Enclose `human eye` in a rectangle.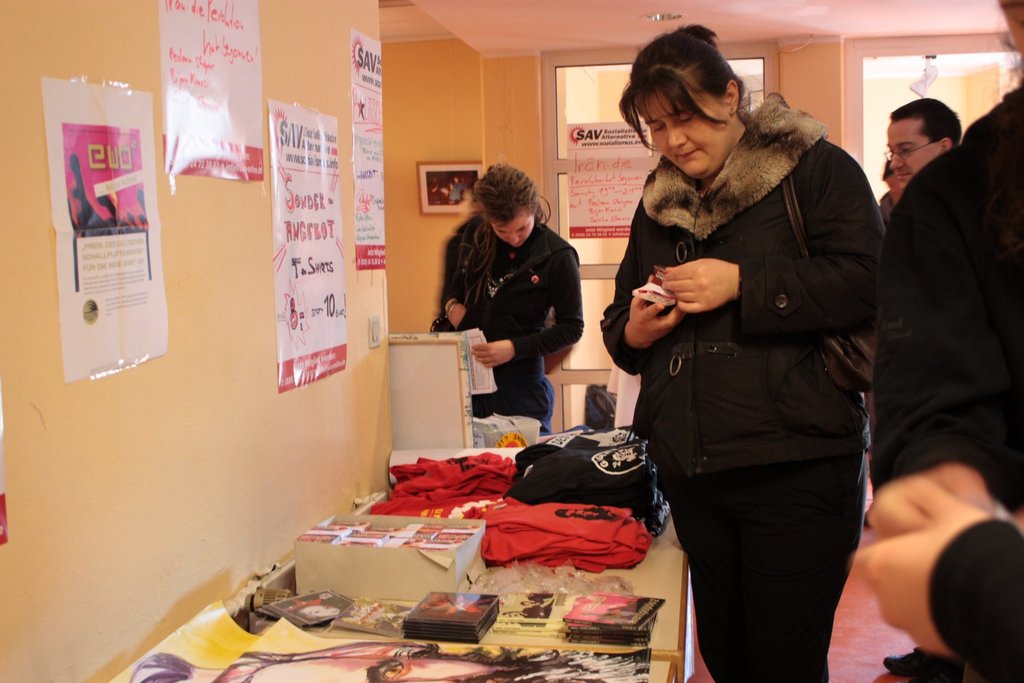
{"x1": 651, "y1": 123, "x2": 666, "y2": 133}.
